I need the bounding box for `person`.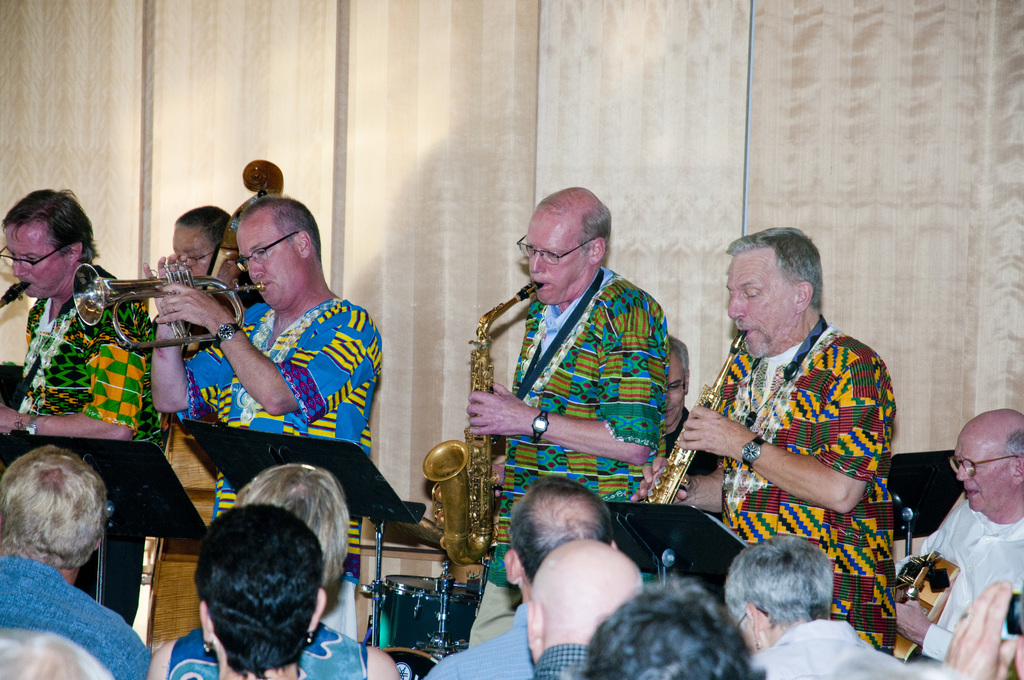
Here it is: pyautogui.locateOnScreen(668, 334, 692, 454).
